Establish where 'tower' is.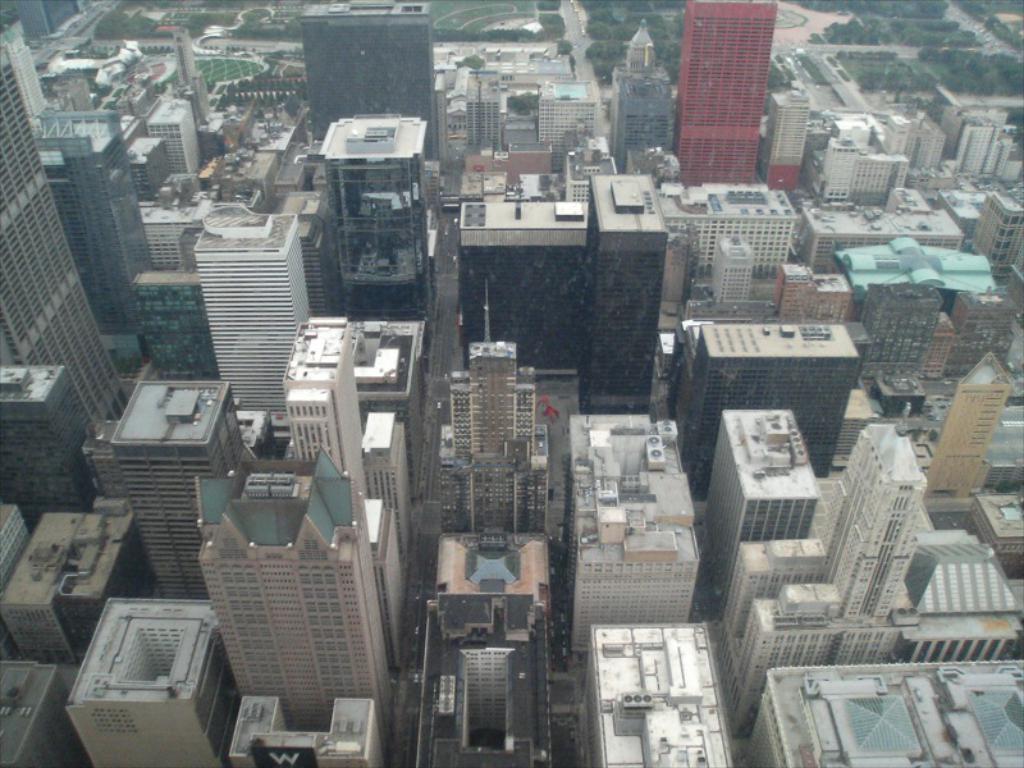
Established at 582:179:669:408.
